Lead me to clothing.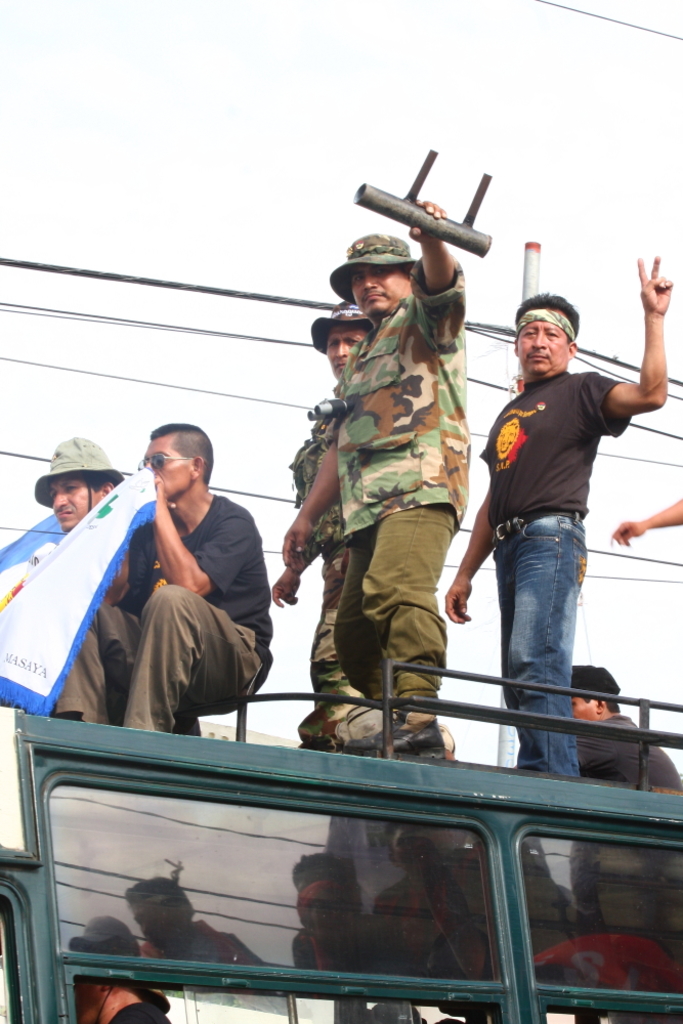
Lead to left=292, top=225, right=499, bottom=738.
